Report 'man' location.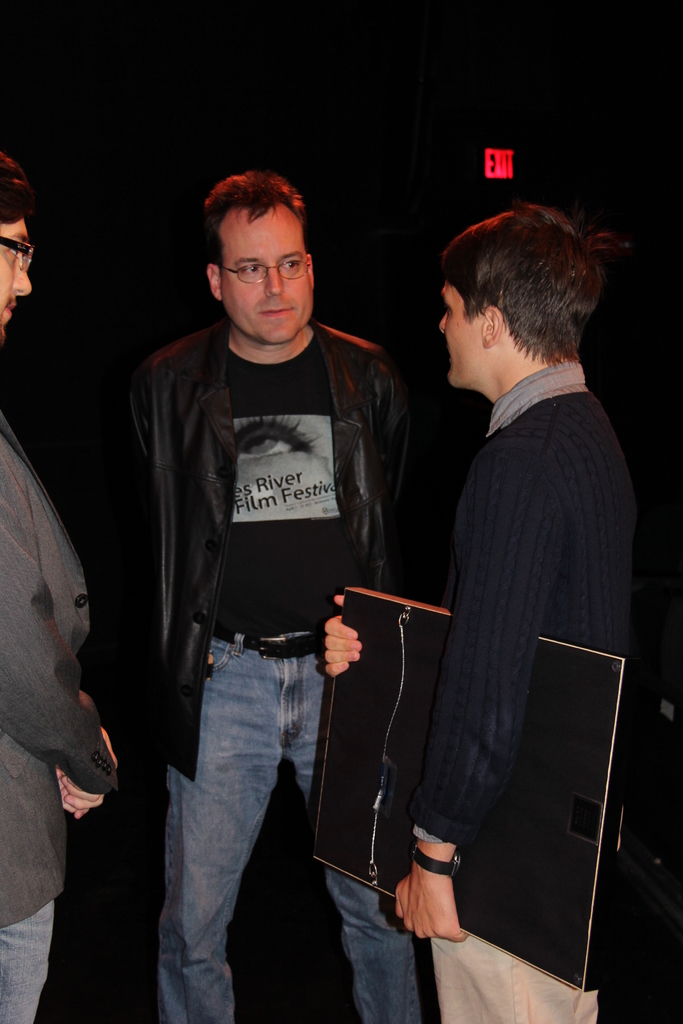
Report: detection(0, 132, 115, 1023).
